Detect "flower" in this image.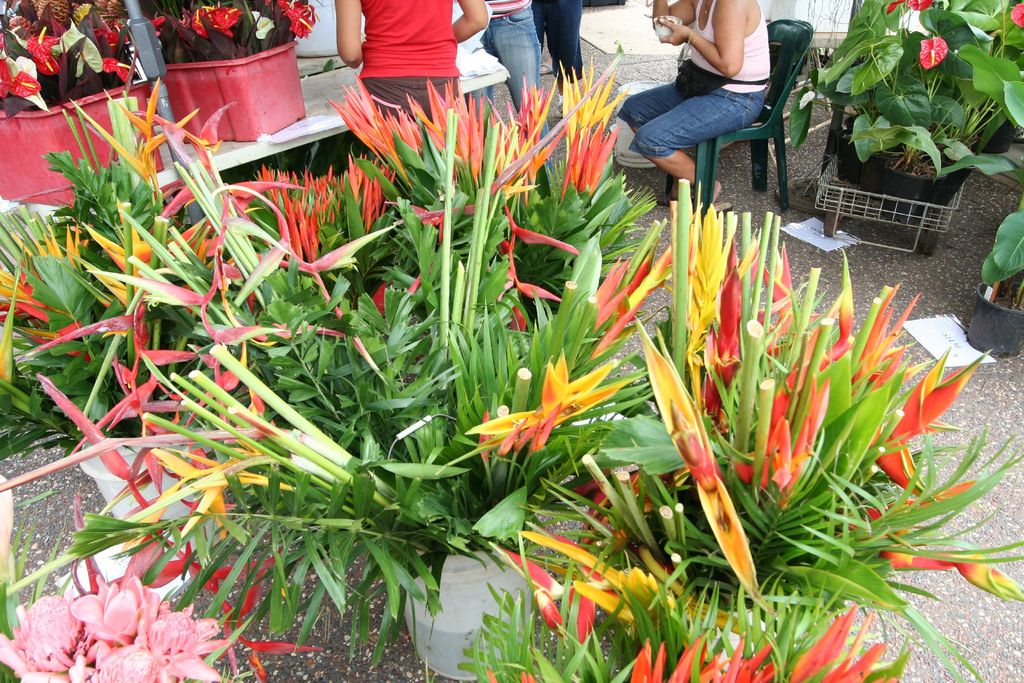
Detection: {"x1": 917, "y1": 37, "x2": 950, "y2": 69}.
